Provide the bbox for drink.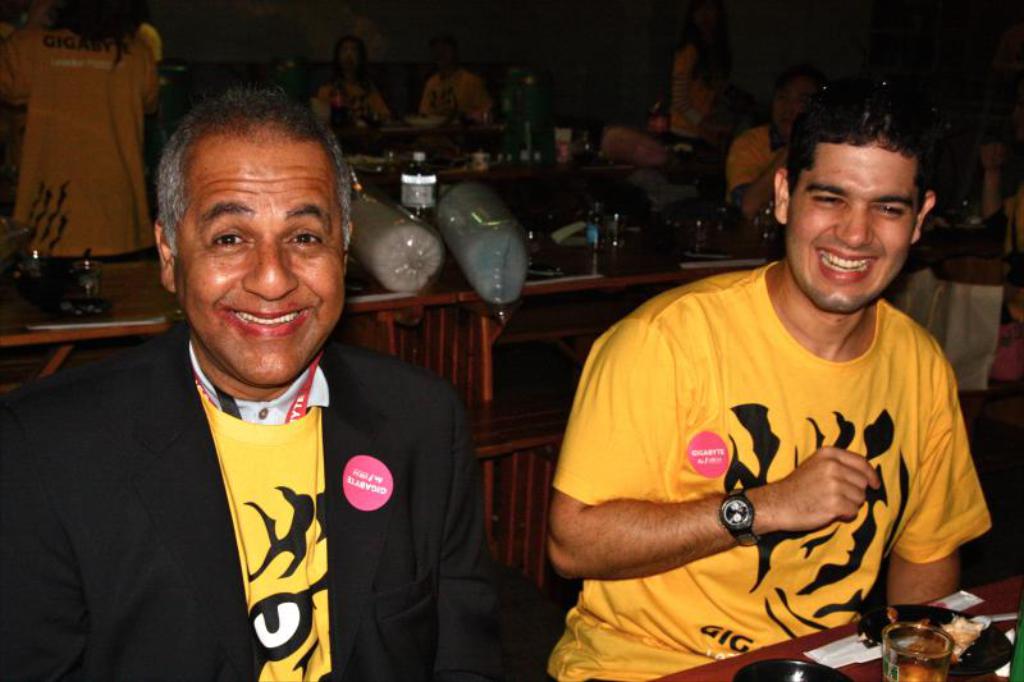
(401, 154, 442, 229).
